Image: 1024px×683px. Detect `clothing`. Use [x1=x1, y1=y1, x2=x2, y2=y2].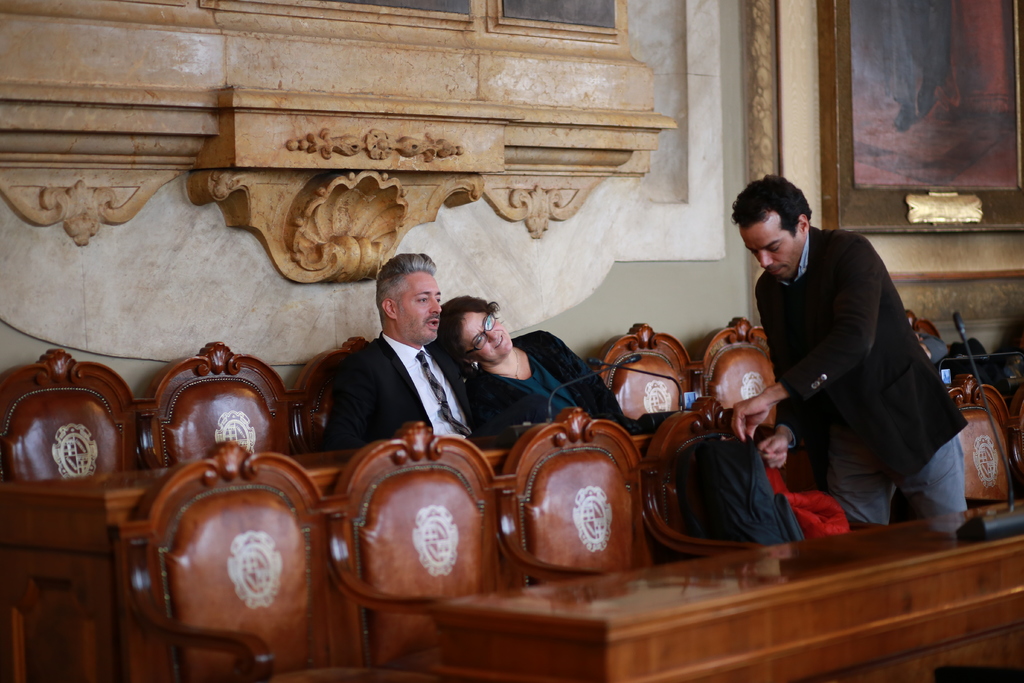
[x1=730, y1=192, x2=964, y2=565].
